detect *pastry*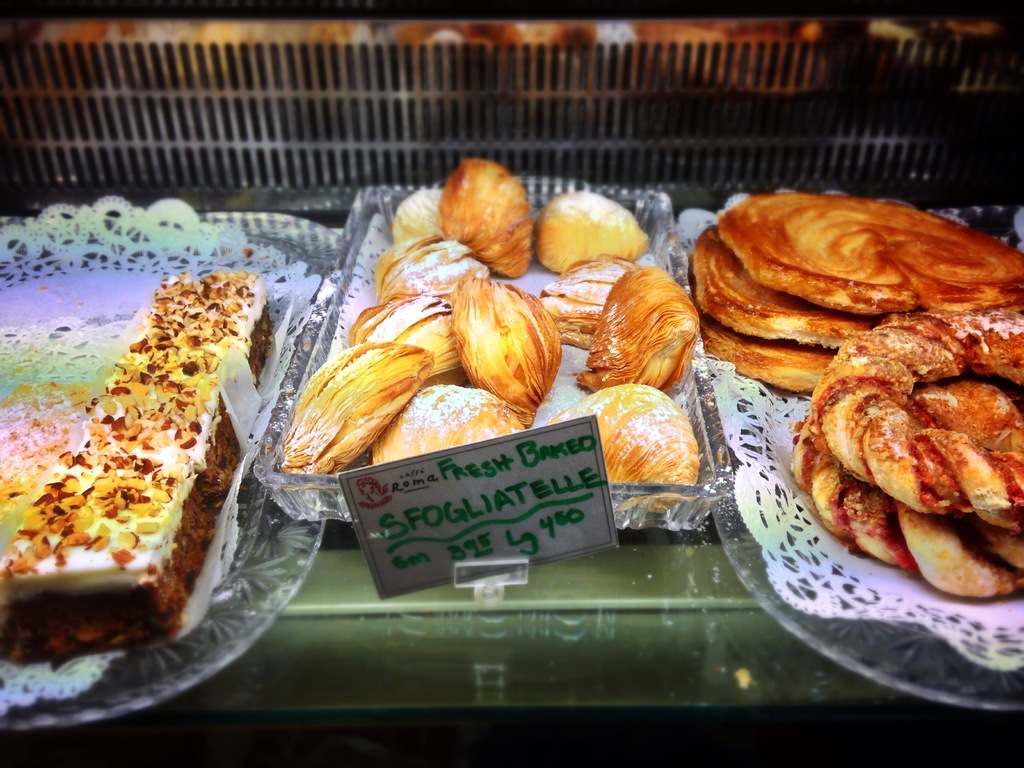
BBox(376, 236, 498, 298)
